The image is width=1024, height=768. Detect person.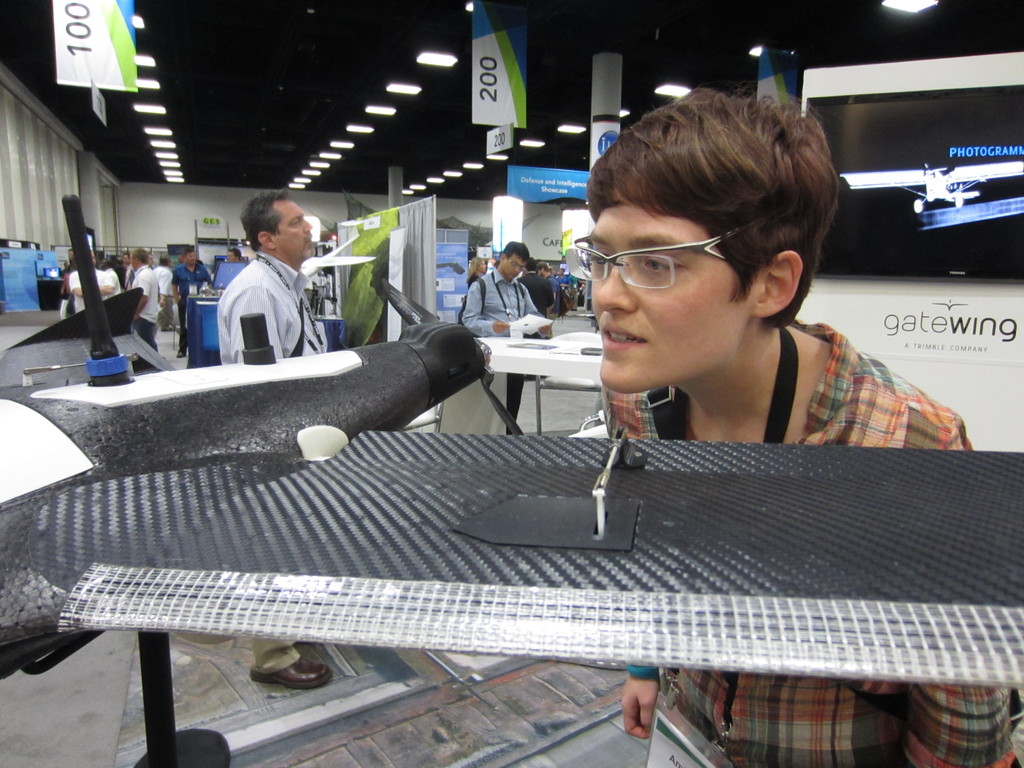
Detection: 171:242:205:358.
